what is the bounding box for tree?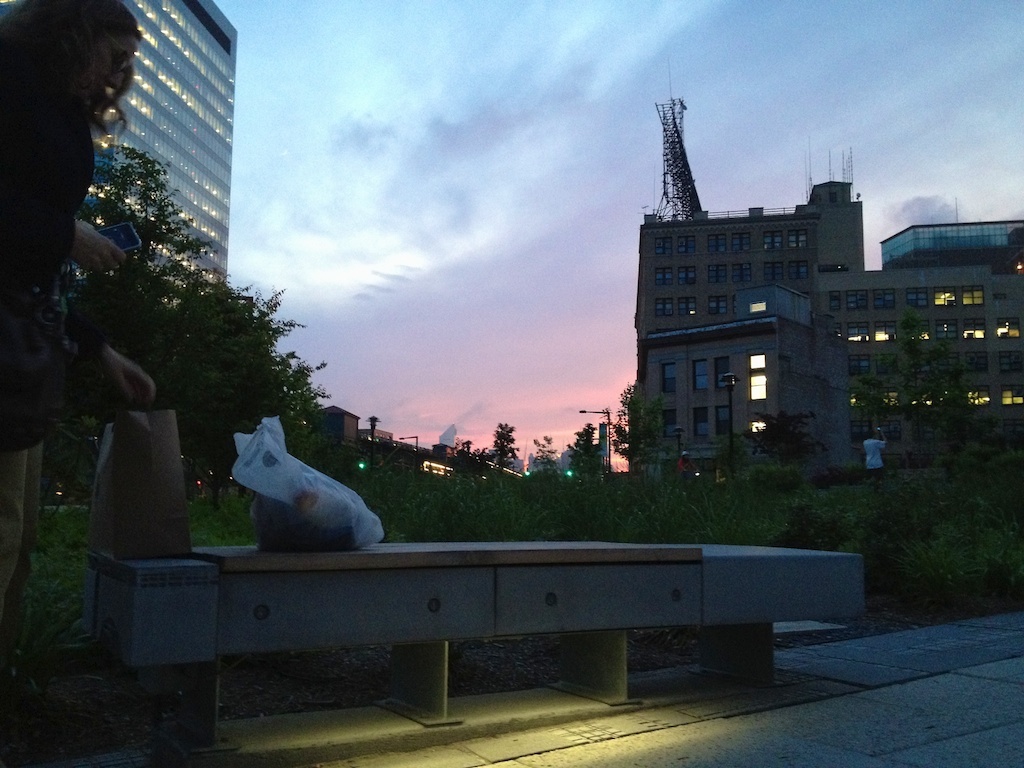
rect(485, 413, 525, 490).
